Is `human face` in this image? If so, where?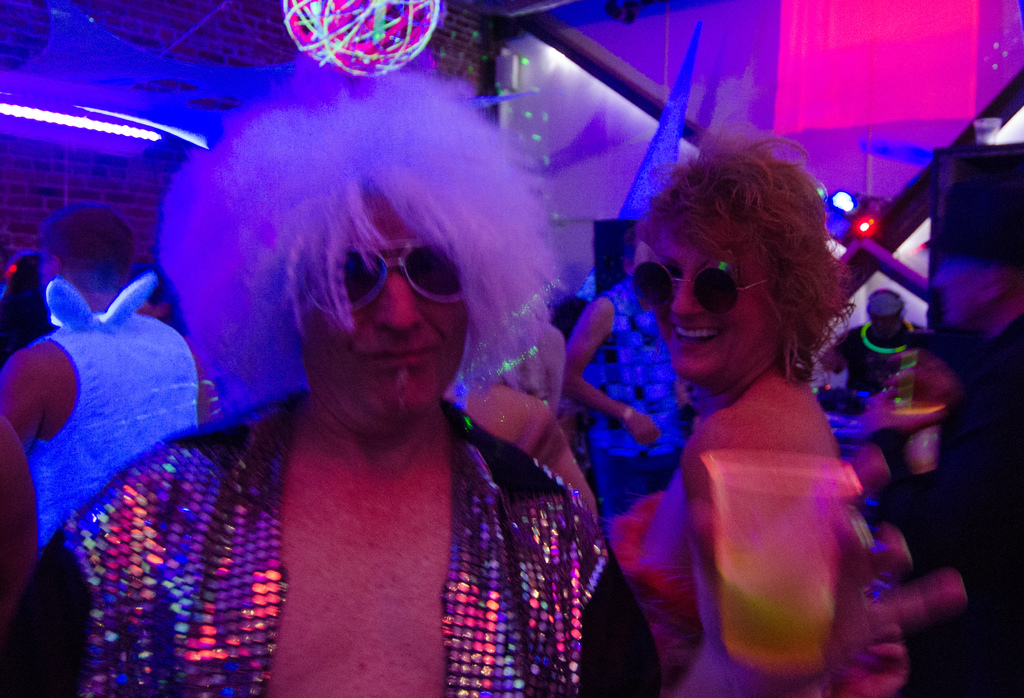
Yes, at pyautogui.locateOnScreen(298, 183, 474, 419).
